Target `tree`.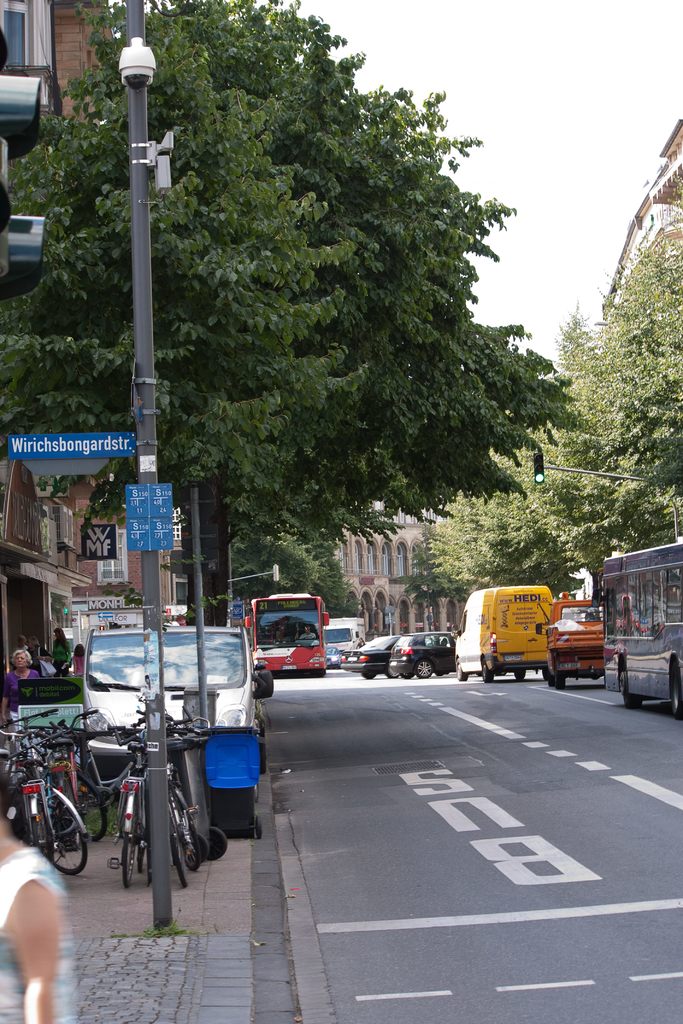
Target region: box=[170, 0, 601, 614].
